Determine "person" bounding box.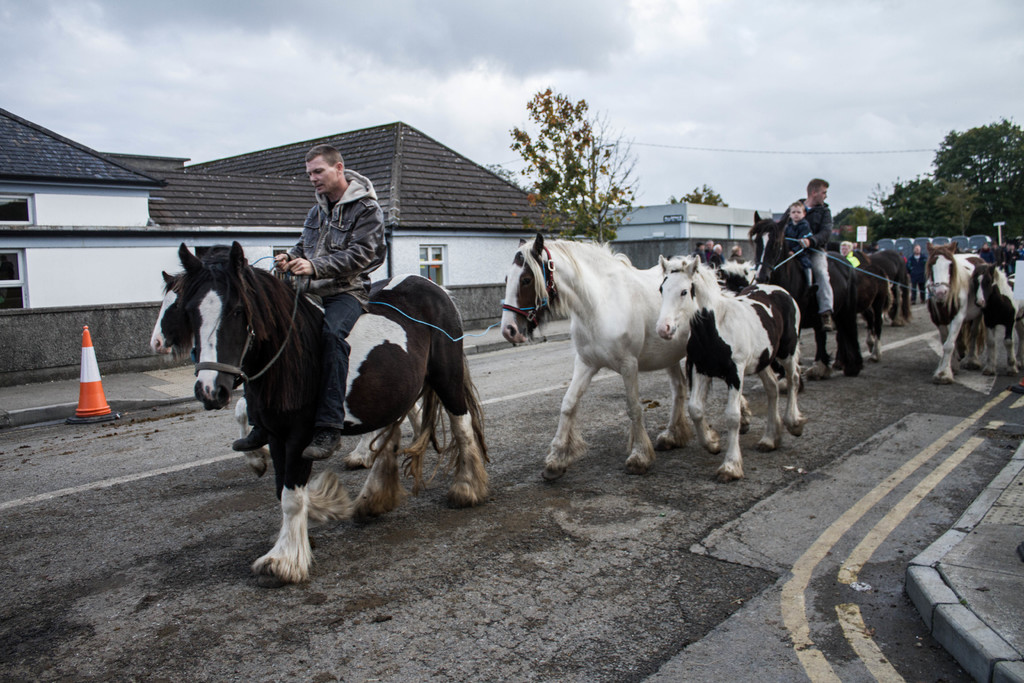
Determined: [left=904, top=243, right=930, bottom=306].
